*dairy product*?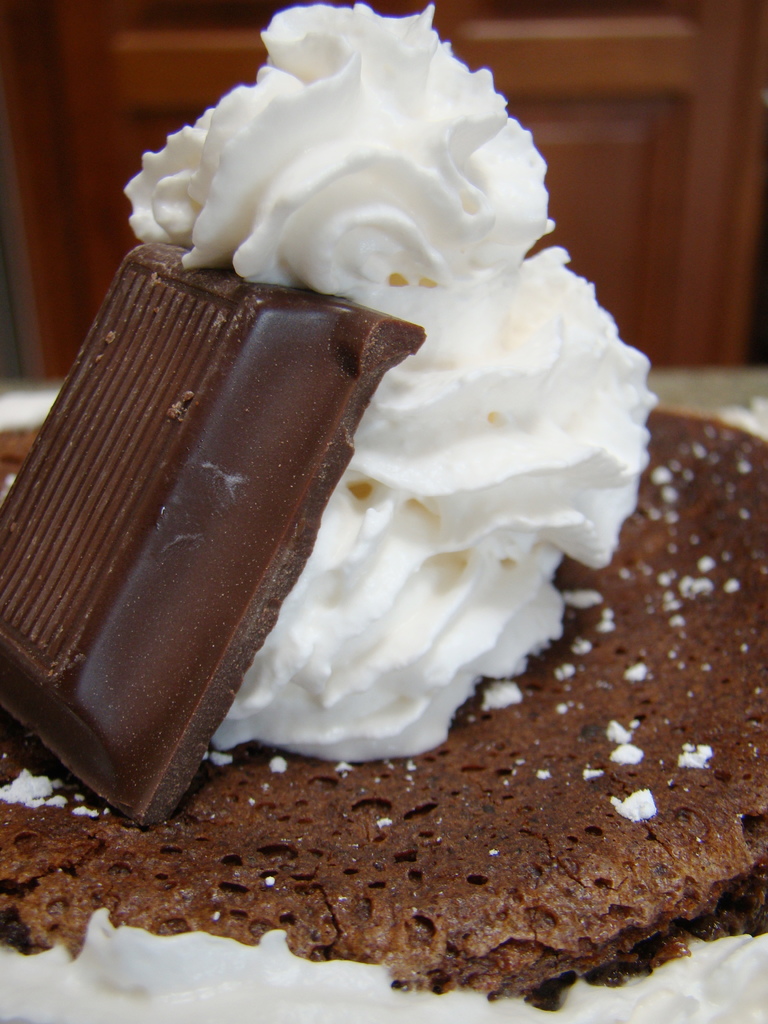
<region>0, 6, 659, 825</region>
